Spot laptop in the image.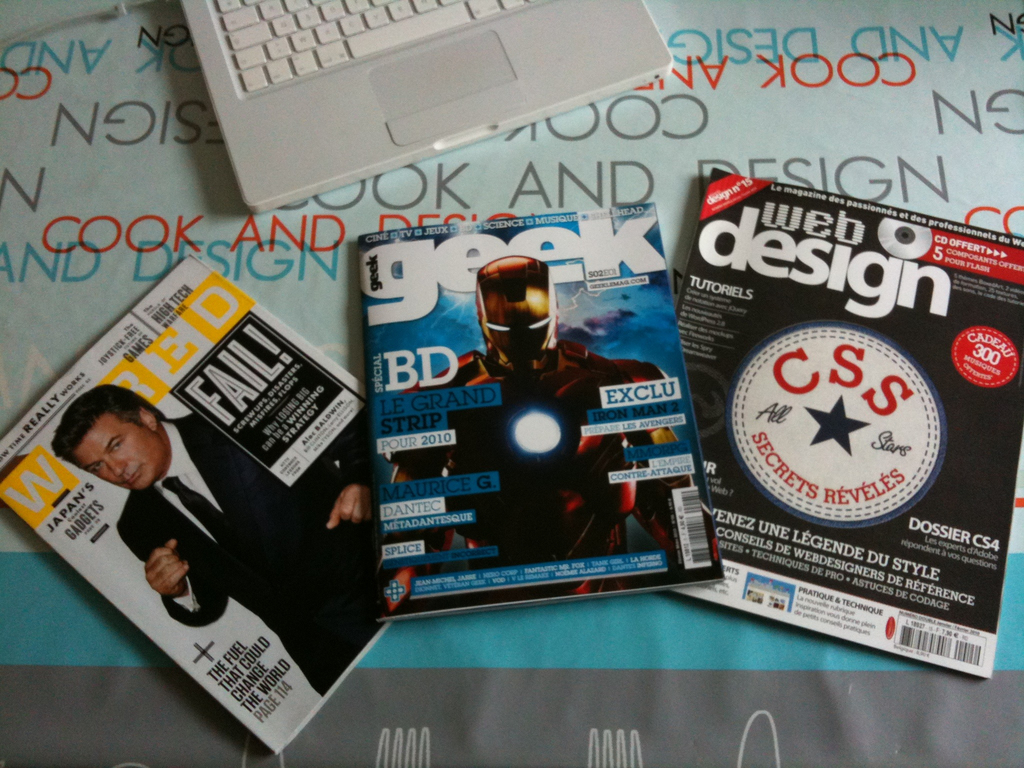
laptop found at 178,0,673,219.
